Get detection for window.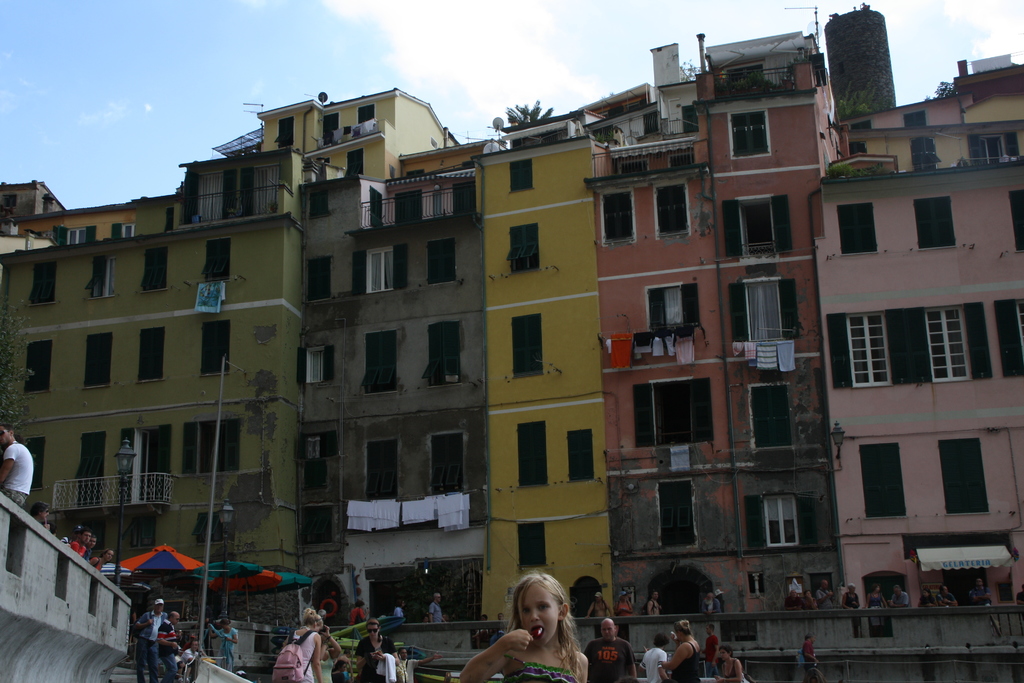
Detection: 27/338/51/386.
